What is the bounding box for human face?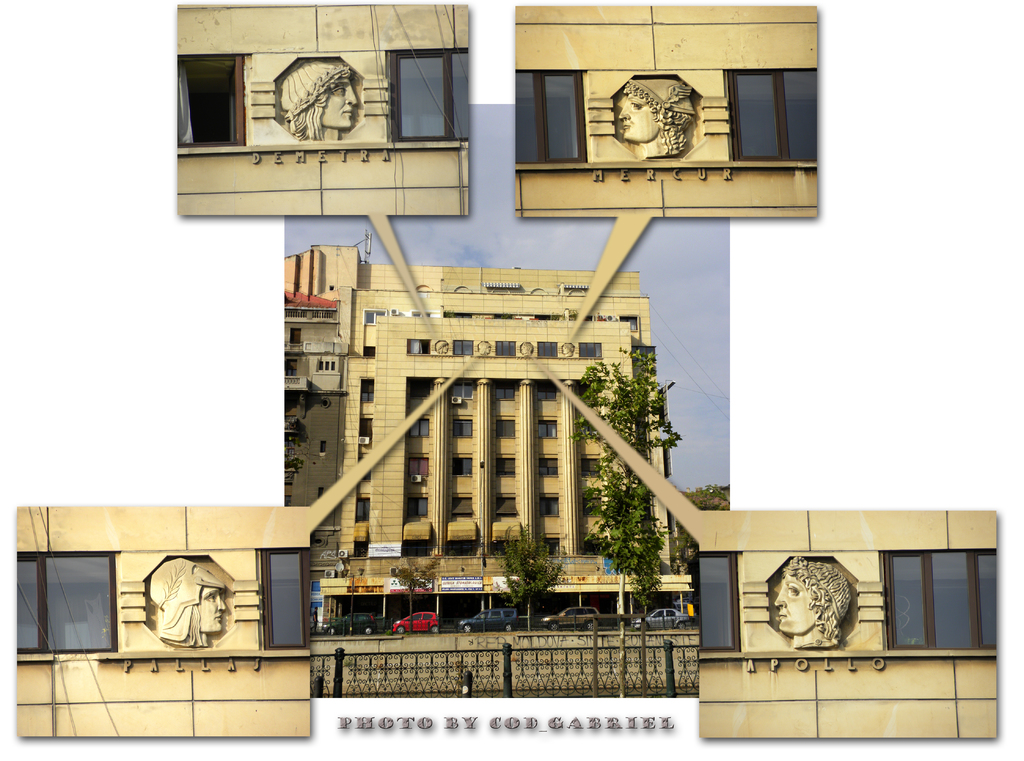
[198,586,227,633].
